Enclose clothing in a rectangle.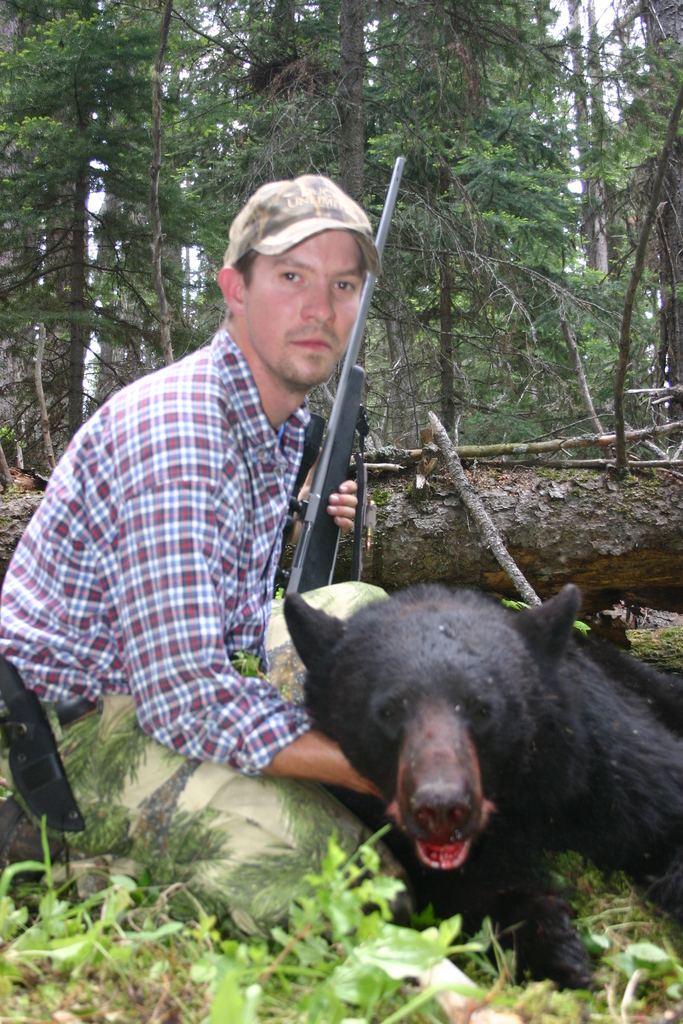
x1=35, y1=293, x2=363, y2=804.
